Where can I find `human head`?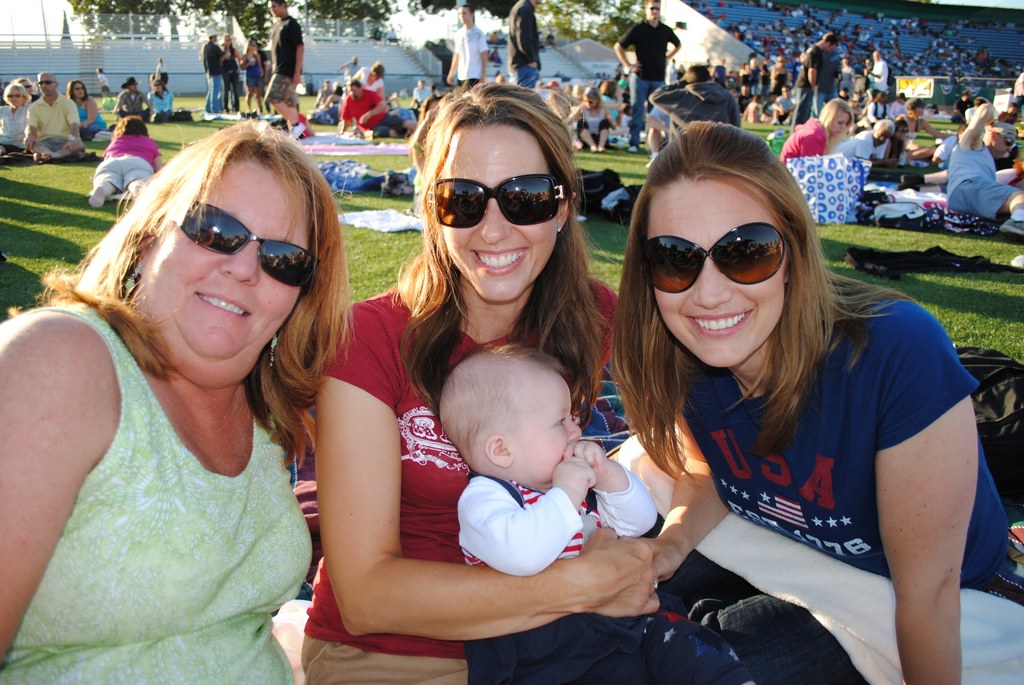
You can find it at {"x1": 69, "y1": 81, "x2": 92, "y2": 104}.
